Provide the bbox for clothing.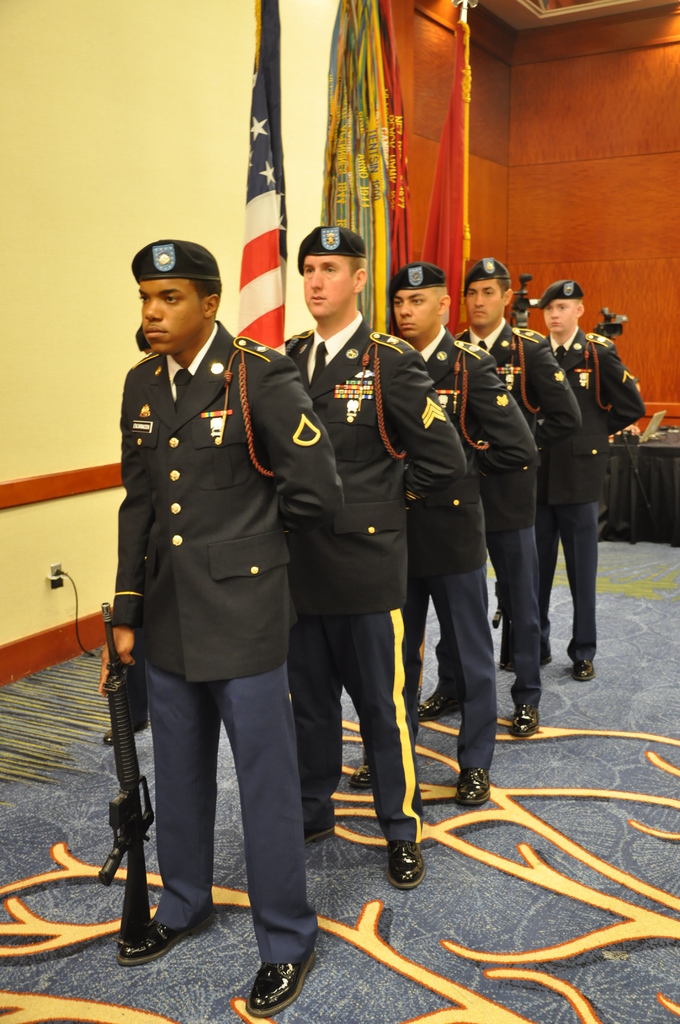
box(425, 328, 518, 769).
